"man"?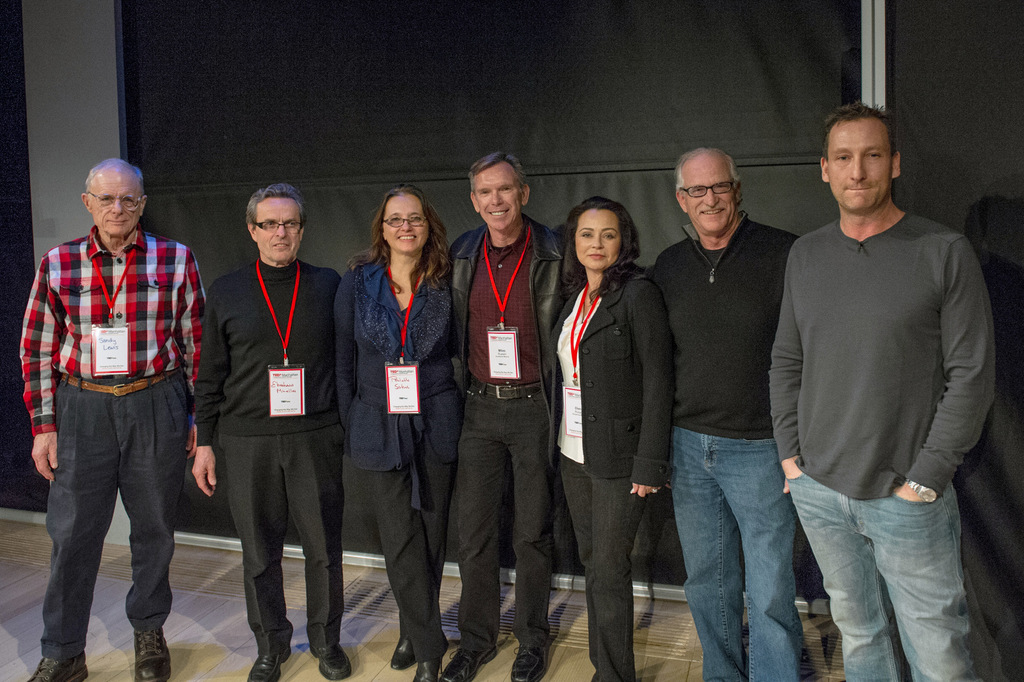
locate(951, 183, 1023, 681)
